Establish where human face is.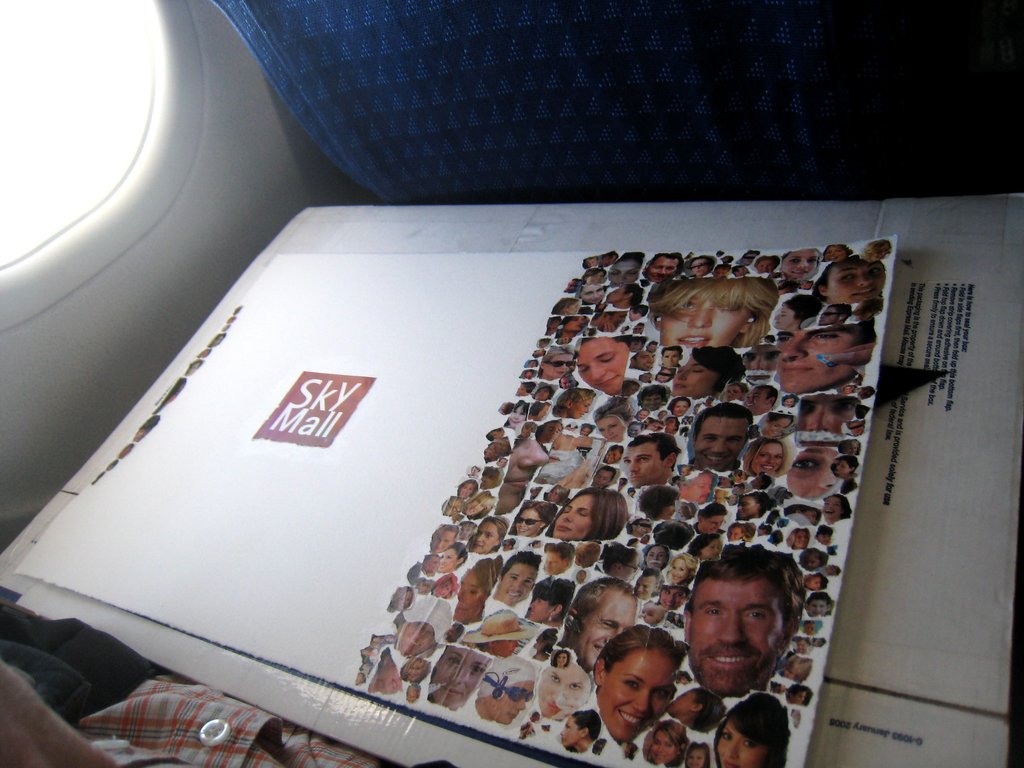
Established at 788/659/810/678.
